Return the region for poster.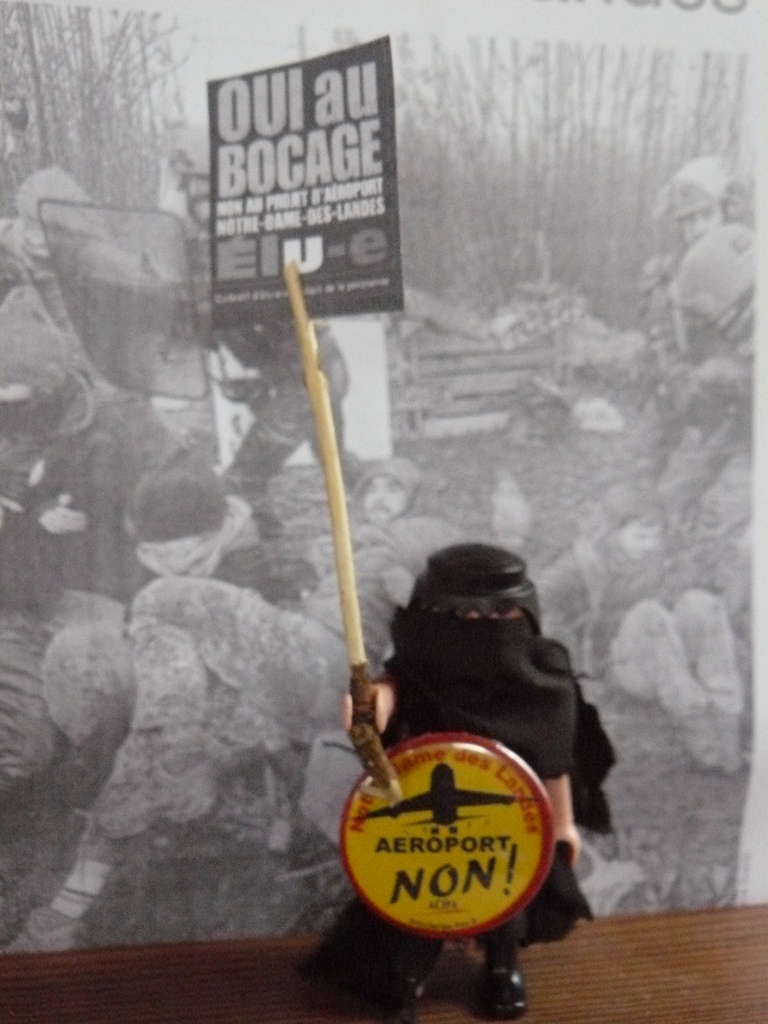
bbox=[0, 0, 767, 1023].
